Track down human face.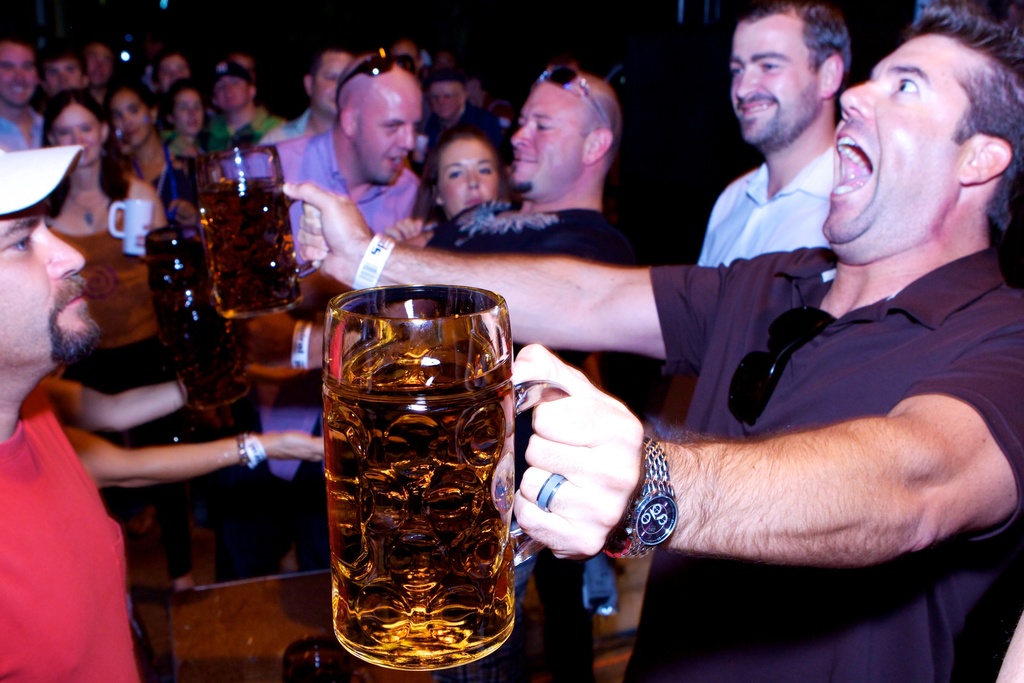
Tracked to x1=513 y1=70 x2=579 y2=188.
